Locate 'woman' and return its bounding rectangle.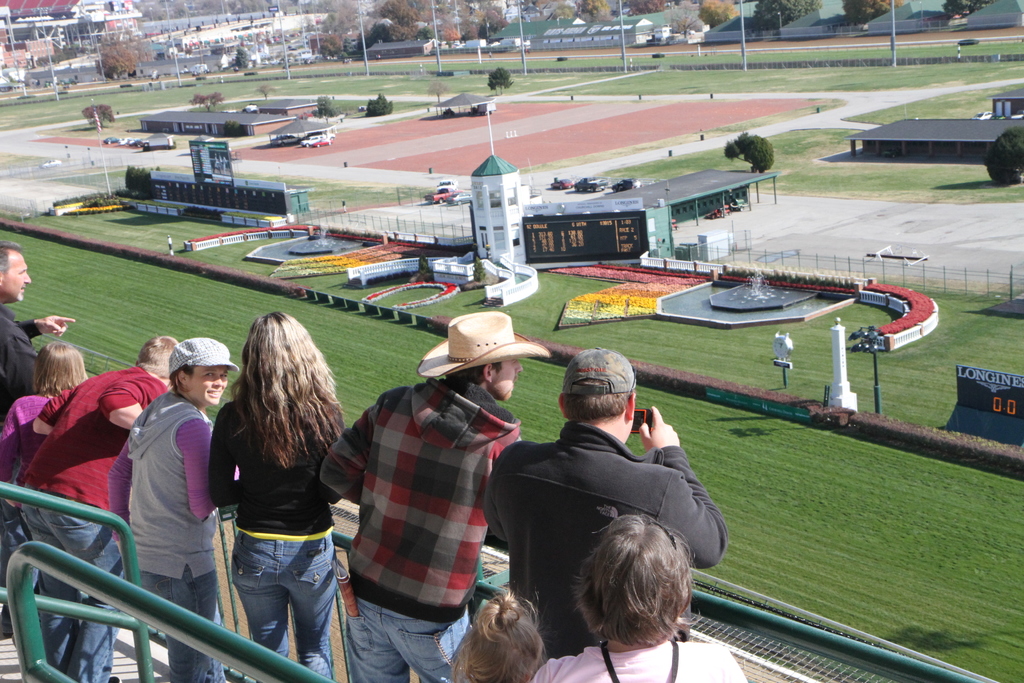
(0,341,94,660).
